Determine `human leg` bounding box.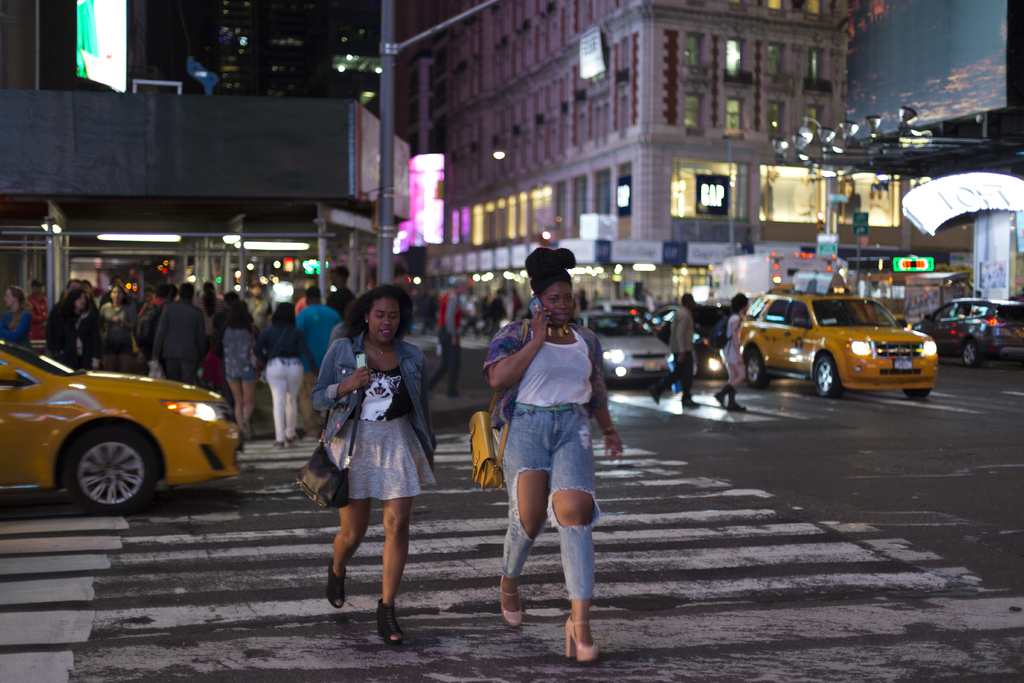
Determined: {"x1": 328, "y1": 500, "x2": 371, "y2": 605}.
